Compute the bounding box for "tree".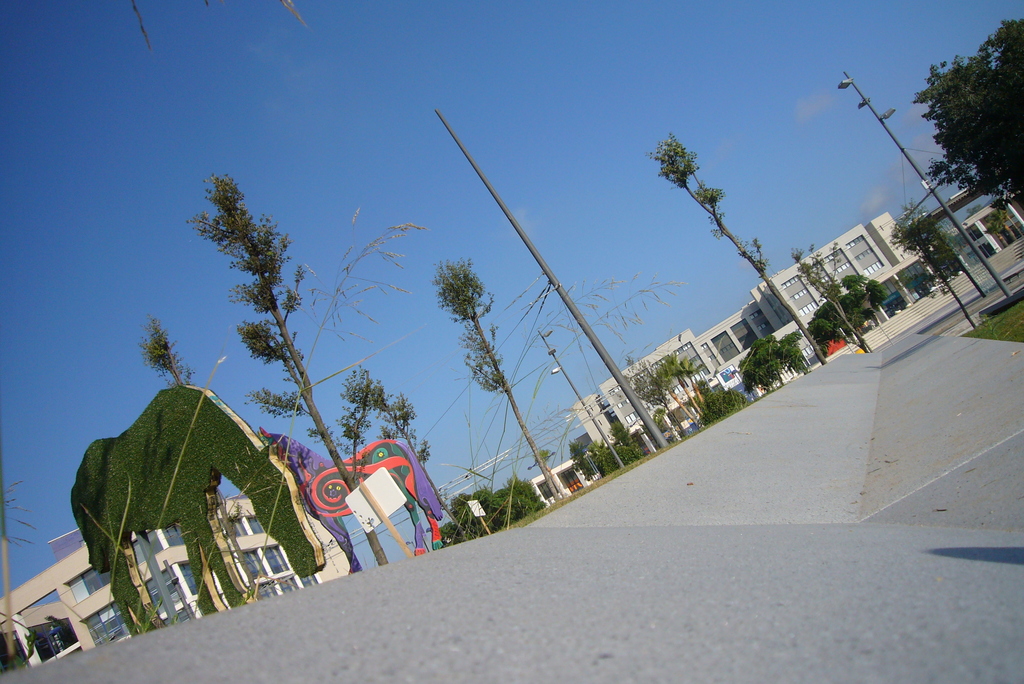
(x1=435, y1=259, x2=561, y2=500).
